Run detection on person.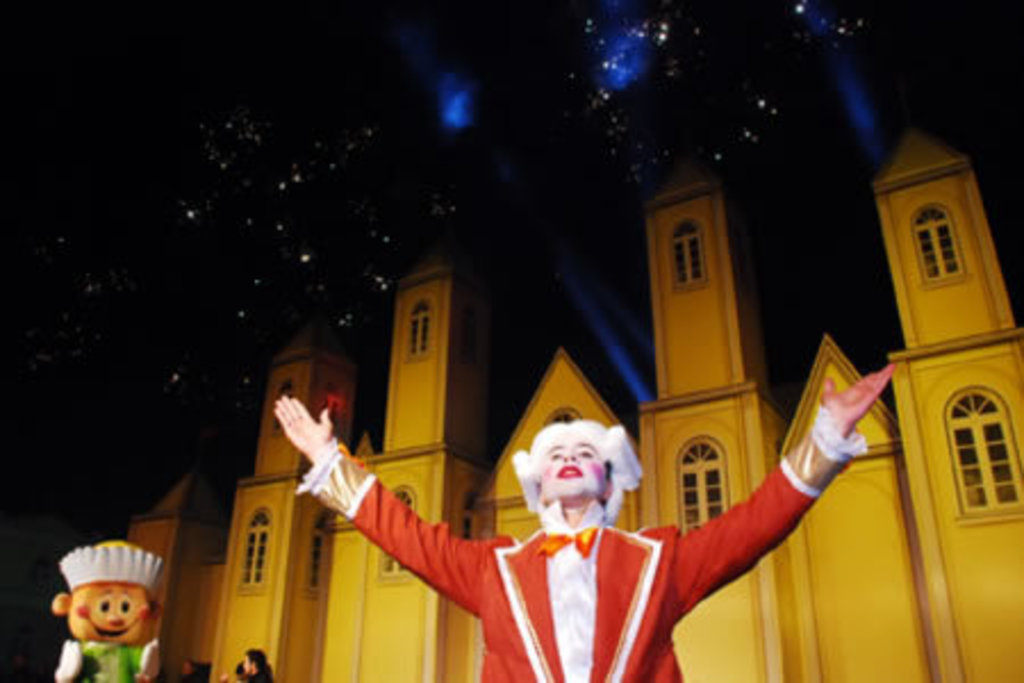
Result: BBox(46, 535, 164, 681).
